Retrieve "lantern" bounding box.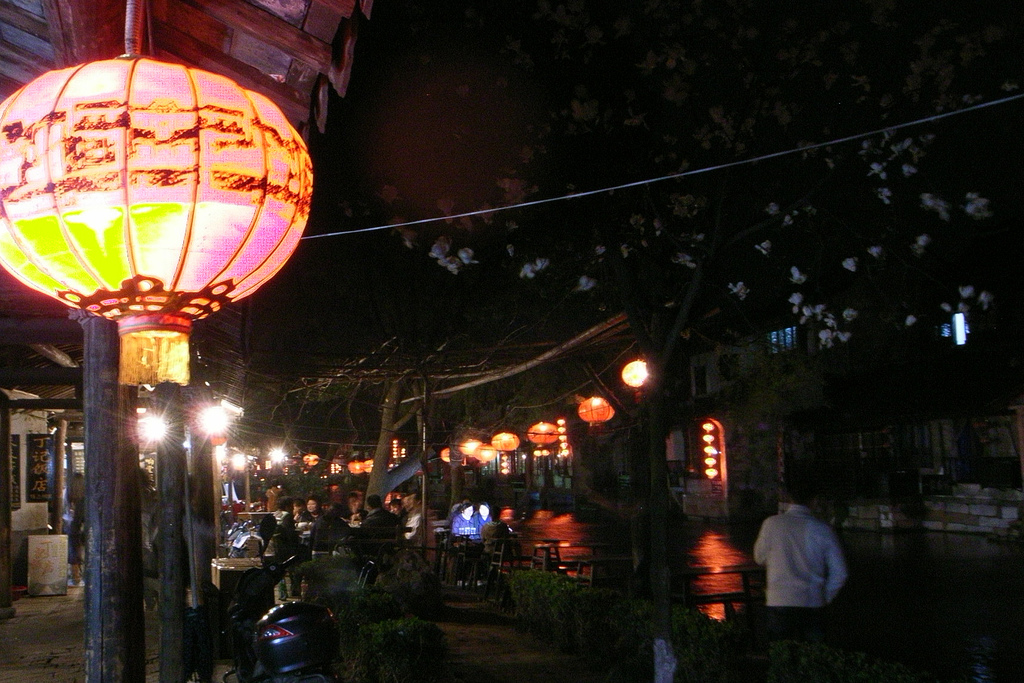
Bounding box: box=[459, 437, 480, 456].
